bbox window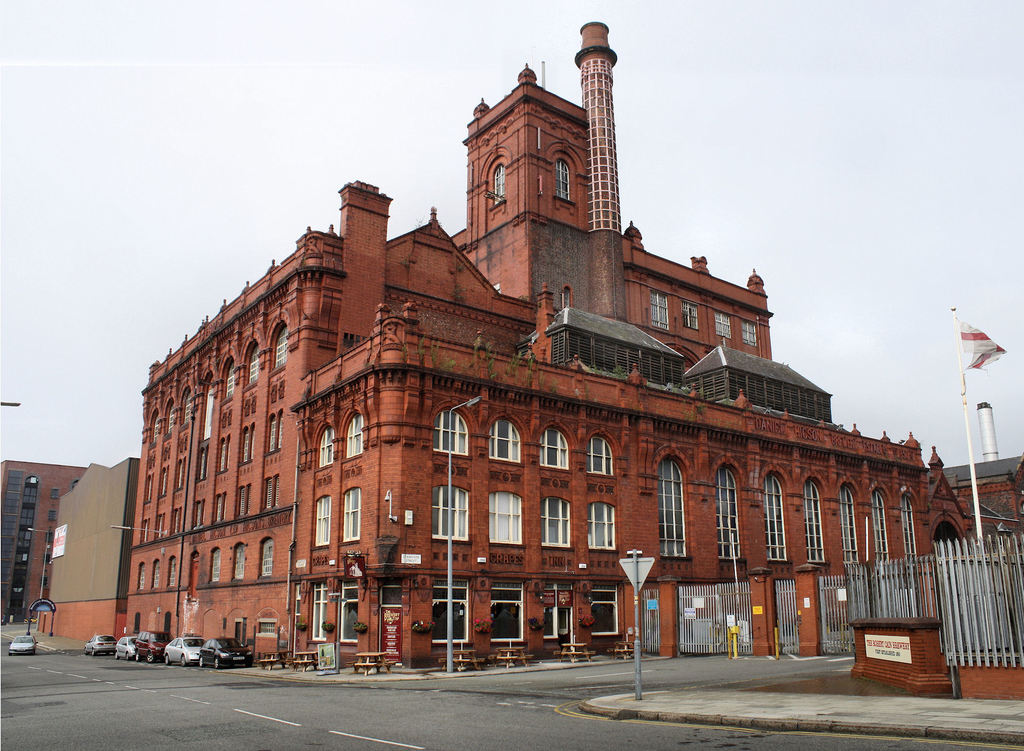
bbox=(431, 408, 468, 455)
